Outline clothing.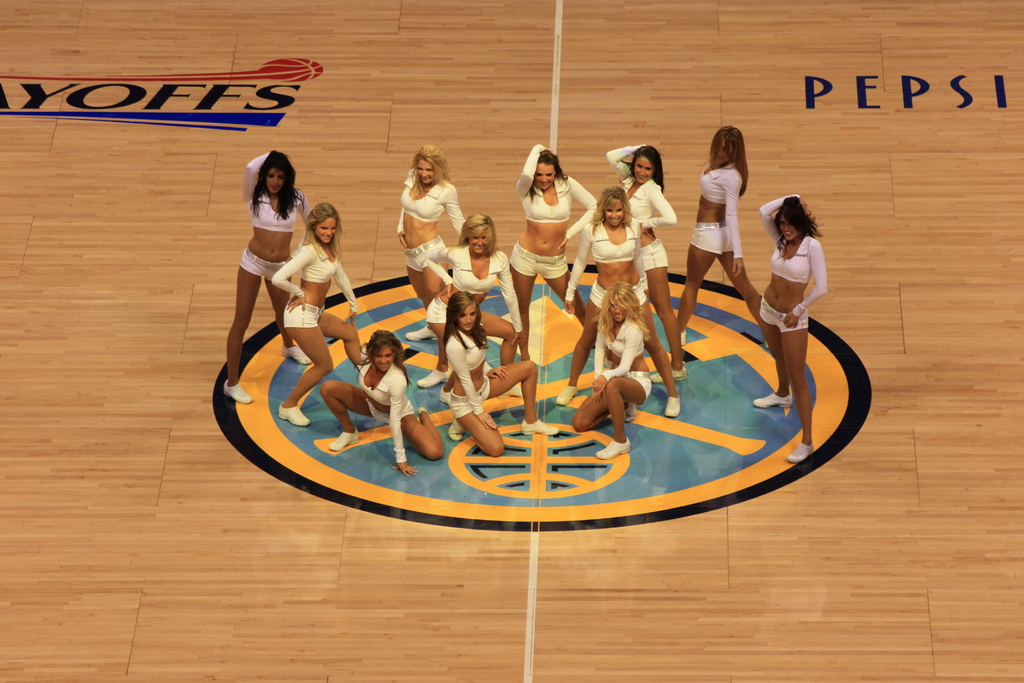
Outline: l=450, t=372, r=494, b=425.
